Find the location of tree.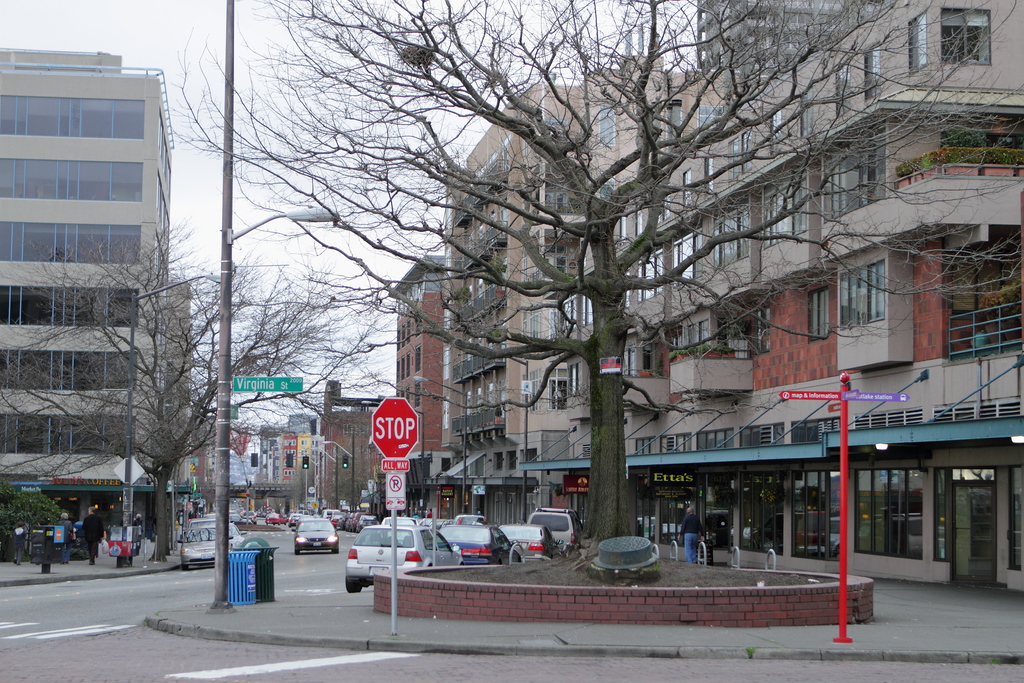
Location: <box>5,226,428,564</box>.
